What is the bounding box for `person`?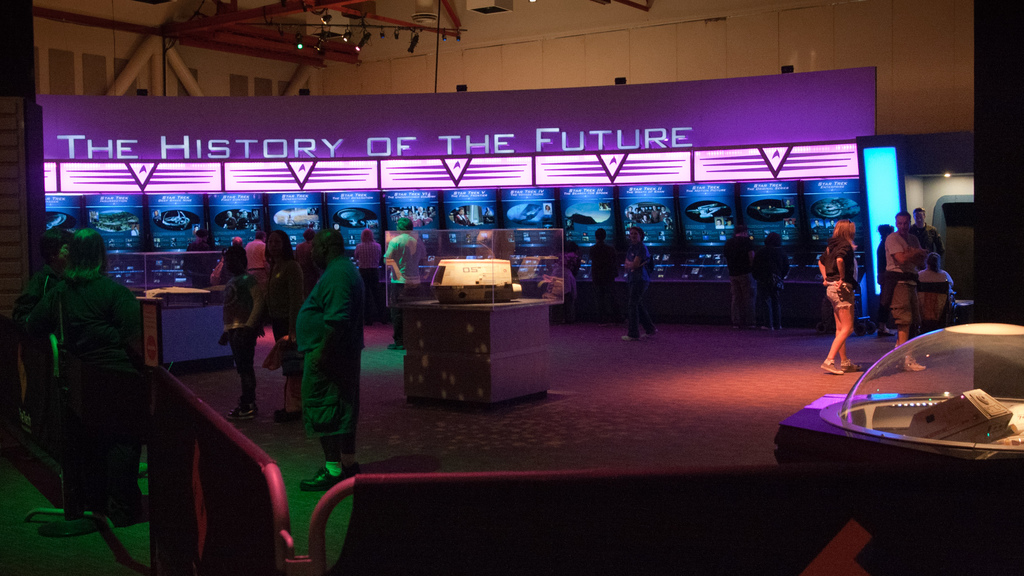
crop(356, 228, 382, 329).
